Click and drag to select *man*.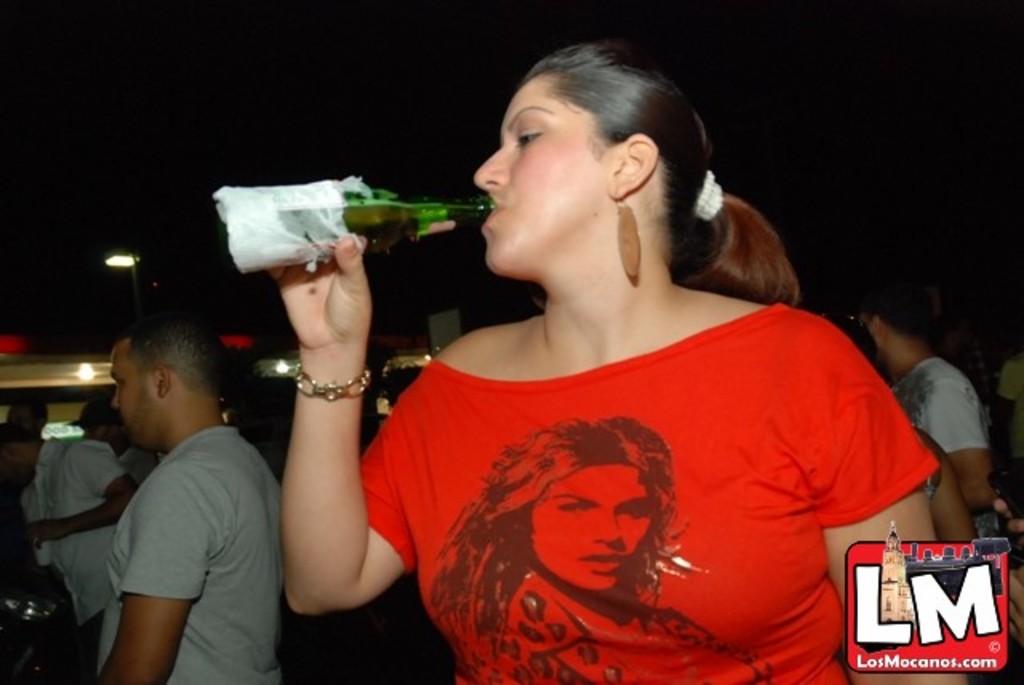
Selection: [x1=0, y1=416, x2=130, y2=679].
